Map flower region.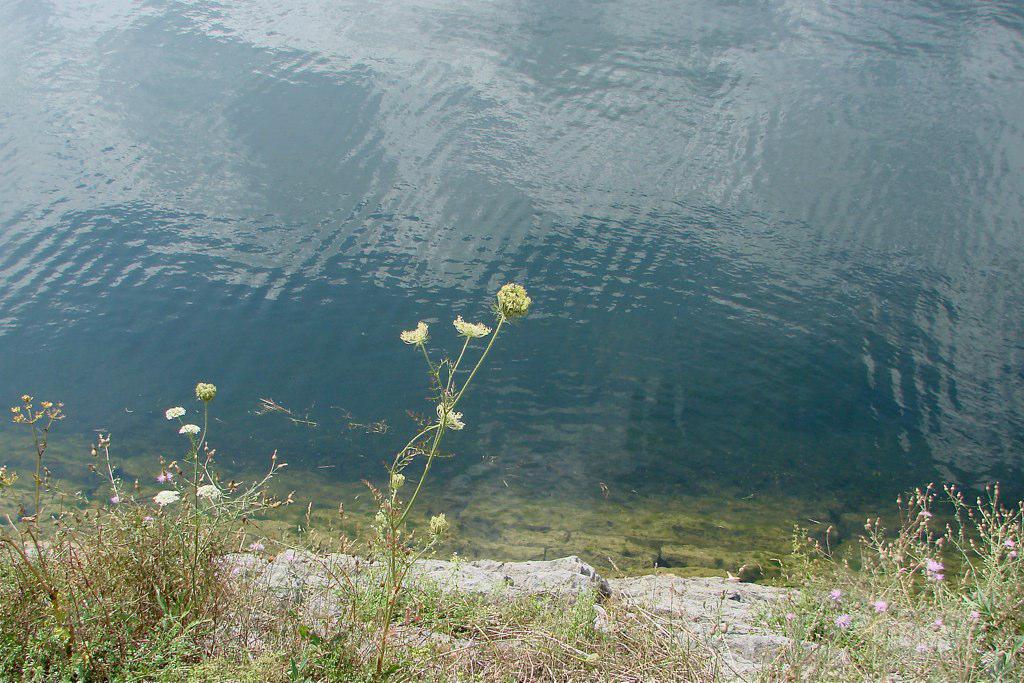
Mapped to bbox=[437, 401, 465, 428].
